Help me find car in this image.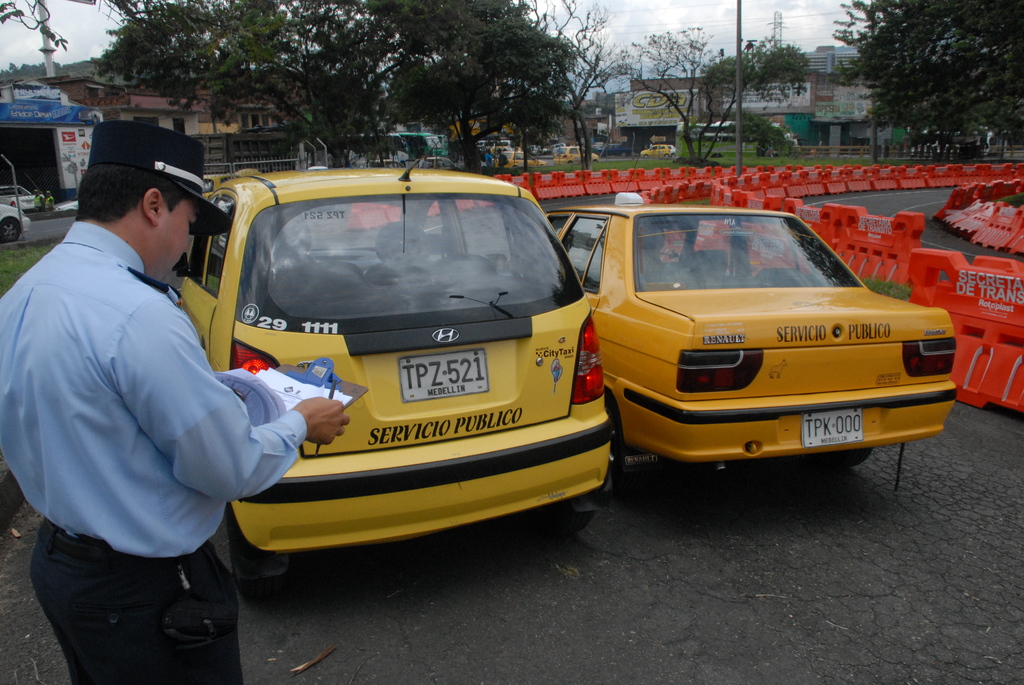
Found it: box(0, 182, 40, 212).
